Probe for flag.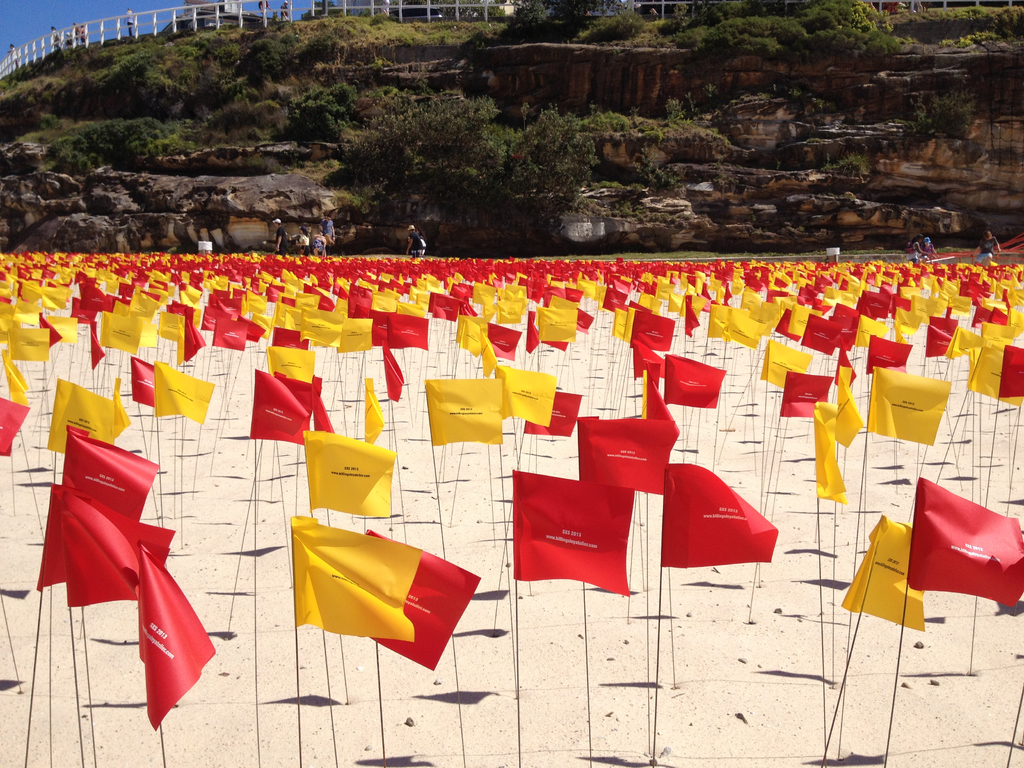
Probe result: [732,289,779,321].
